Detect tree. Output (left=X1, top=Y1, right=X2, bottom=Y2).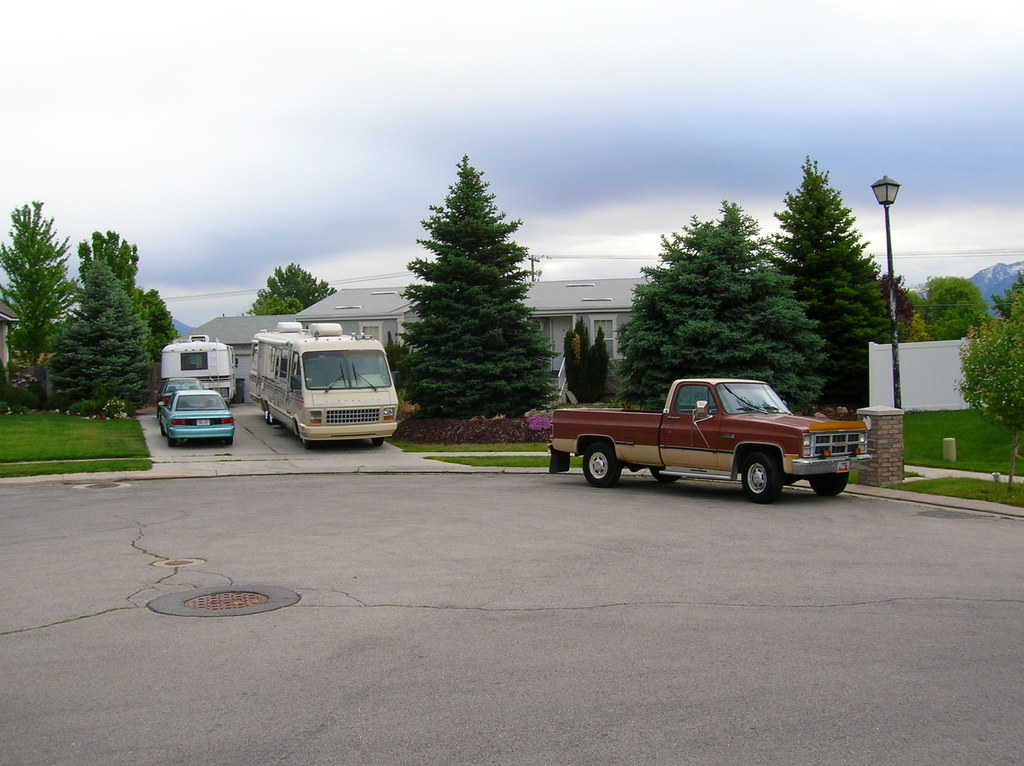
(left=764, top=150, right=906, bottom=406).
